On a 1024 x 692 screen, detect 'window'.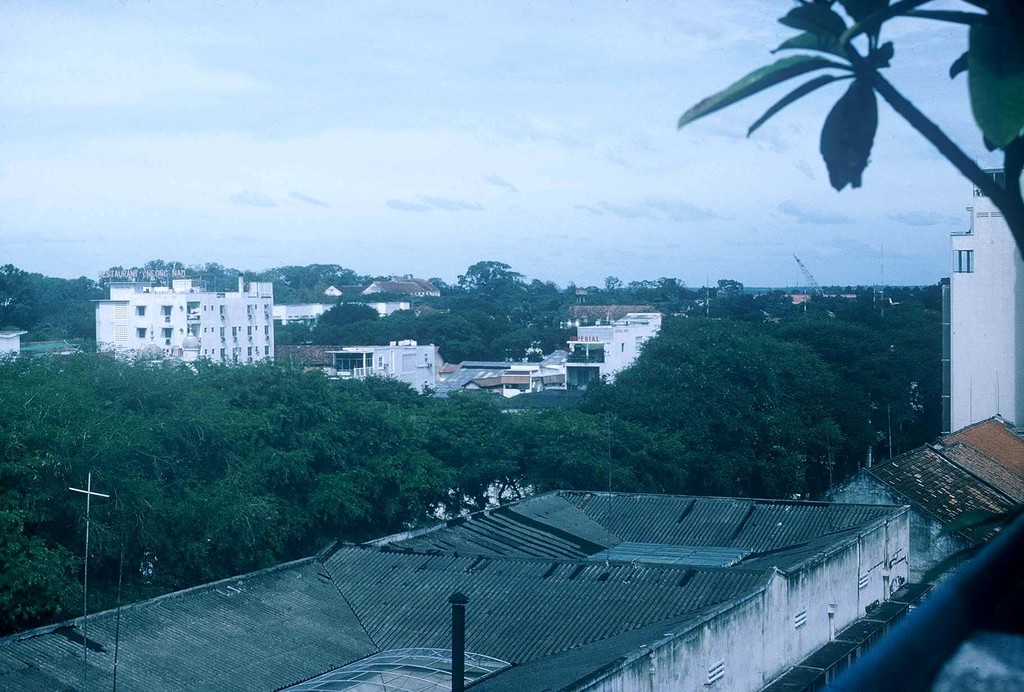
left=138, top=306, right=143, bottom=318.
